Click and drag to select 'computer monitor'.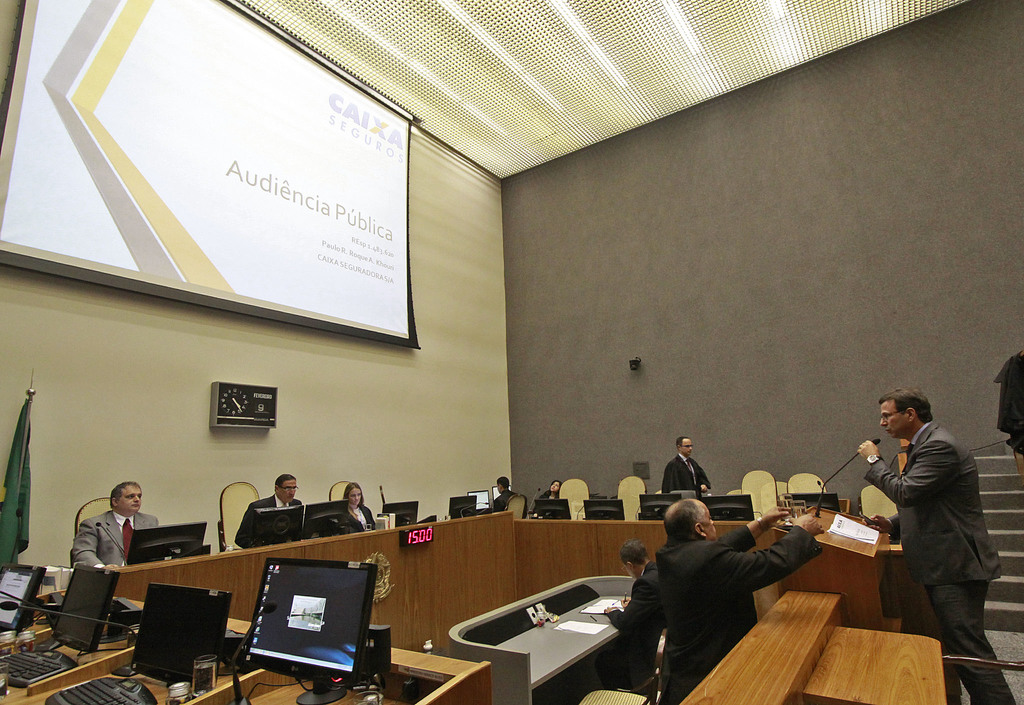
Selection: x1=639 y1=491 x2=681 y2=520.
